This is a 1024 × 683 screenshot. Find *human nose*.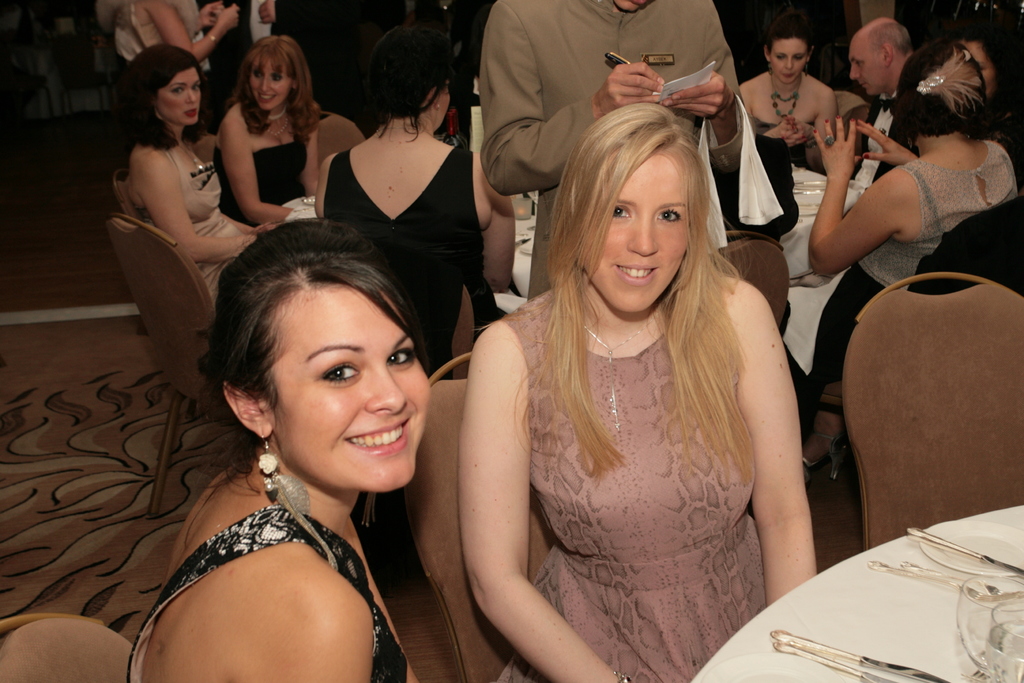
Bounding box: (left=362, top=357, right=407, bottom=416).
